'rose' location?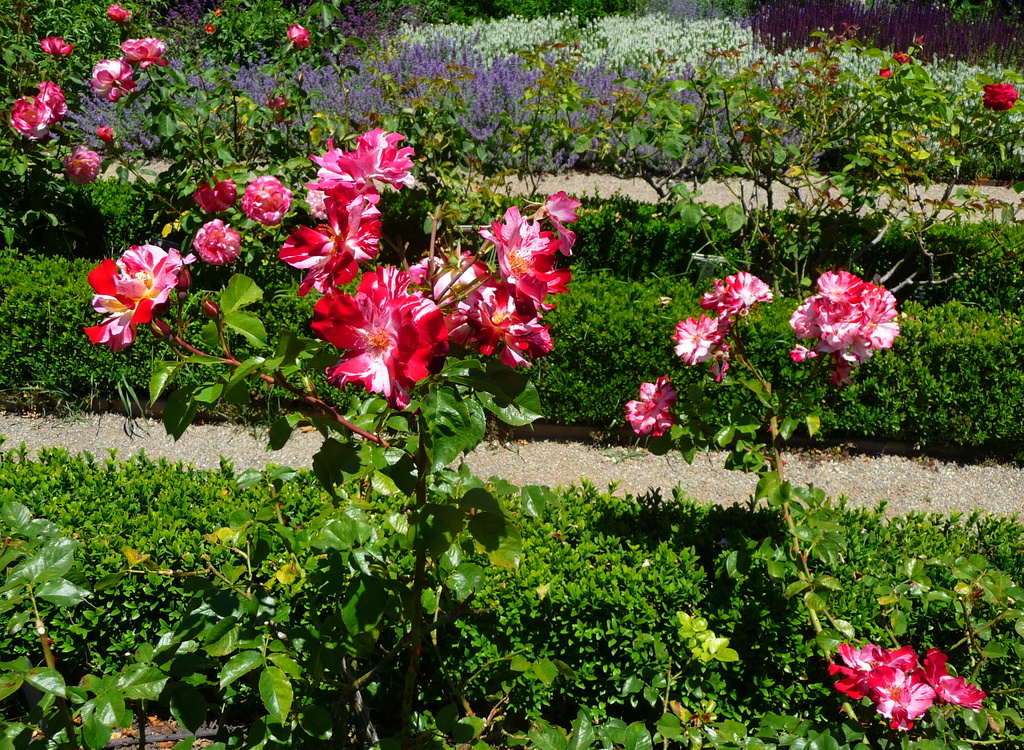
BBox(895, 52, 912, 63)
